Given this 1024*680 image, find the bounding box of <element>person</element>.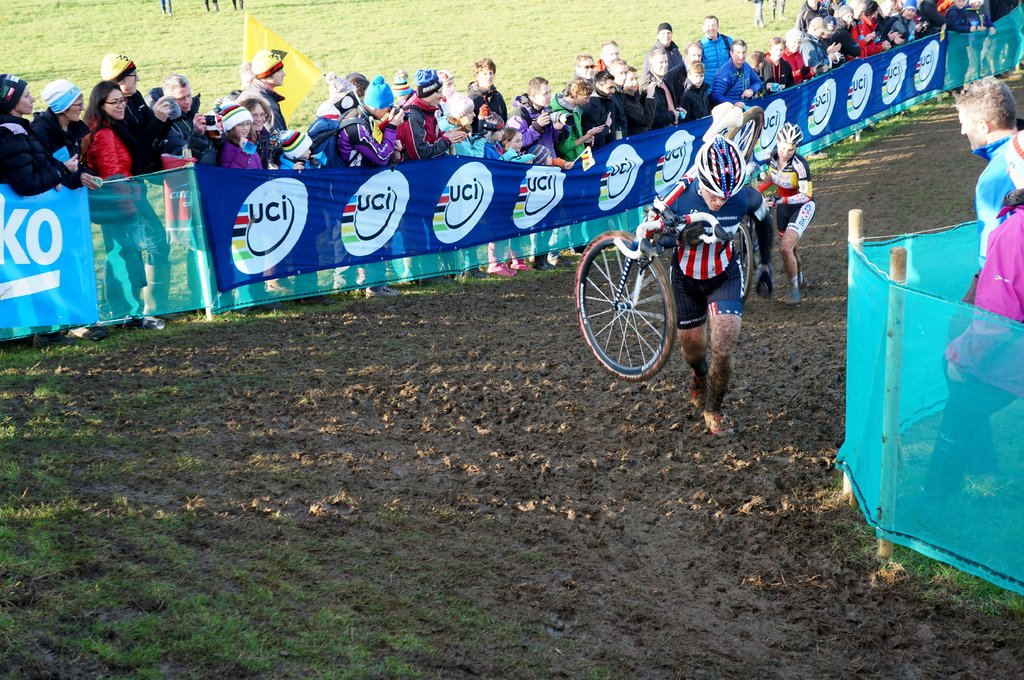
box(633, 134, 776, 436).
